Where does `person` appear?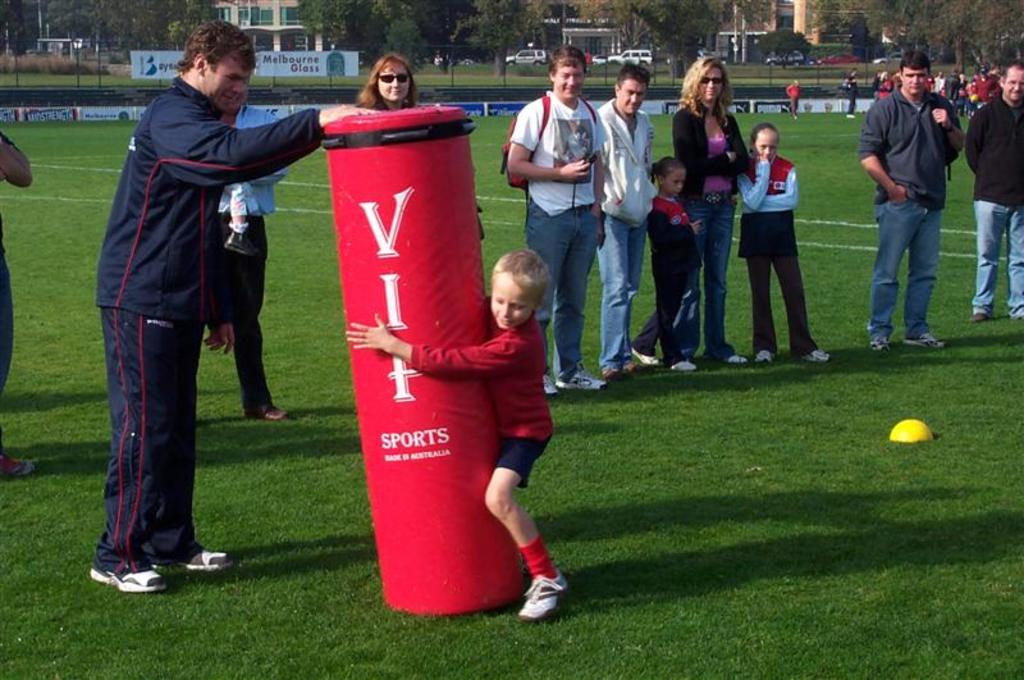
Appears at pyautogui.locateOnScreen(948, 68, 957, 124).
